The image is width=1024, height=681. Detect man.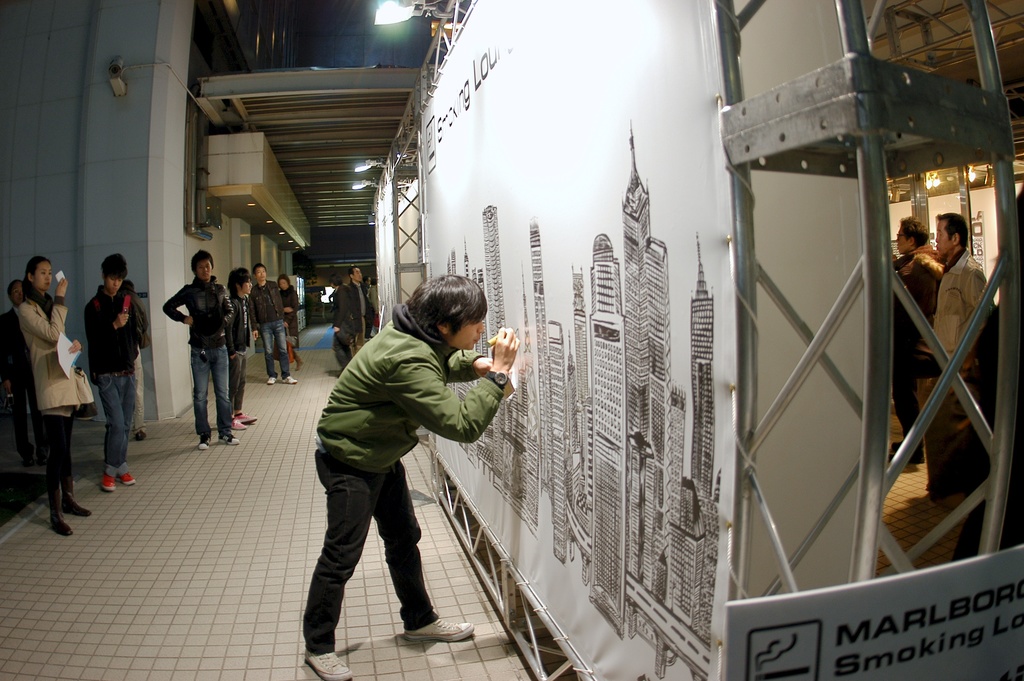
Detection: <bbox>225, 266, 257, 429</bbox>.
